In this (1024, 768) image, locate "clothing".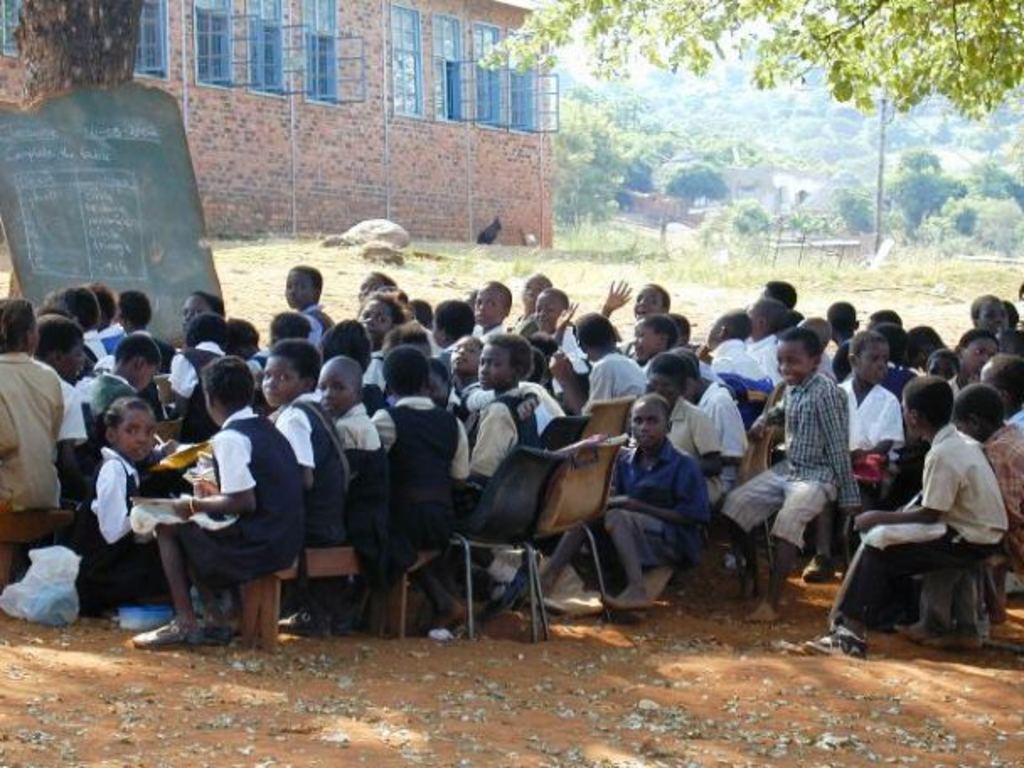
Bounding box: rect(709, 332, 773, 409).
